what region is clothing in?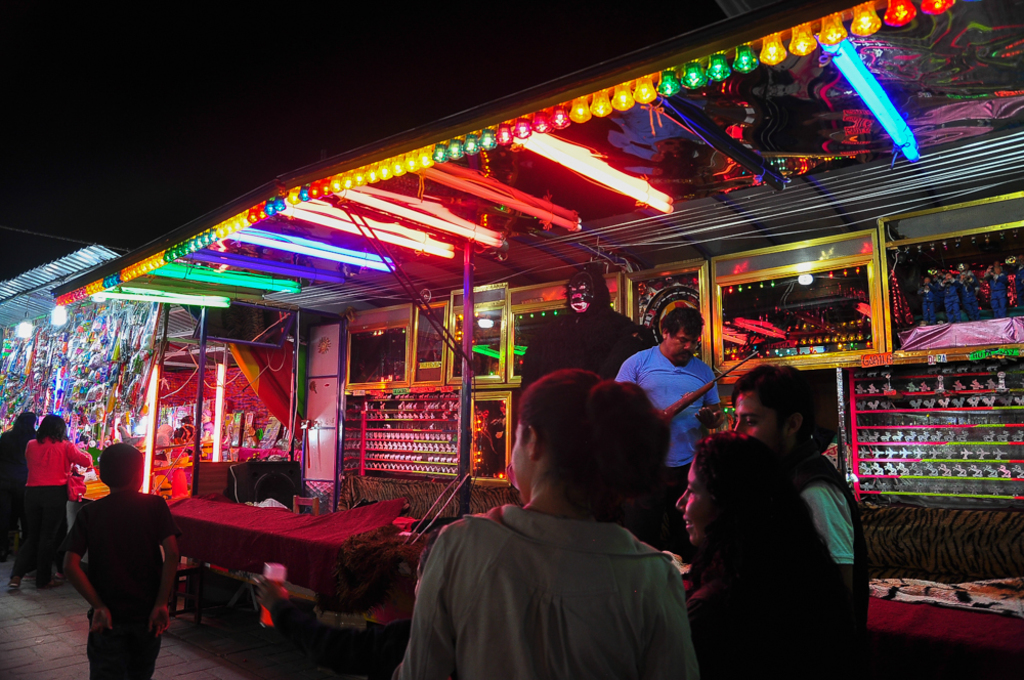
detection(0, 424, 13, 567).
